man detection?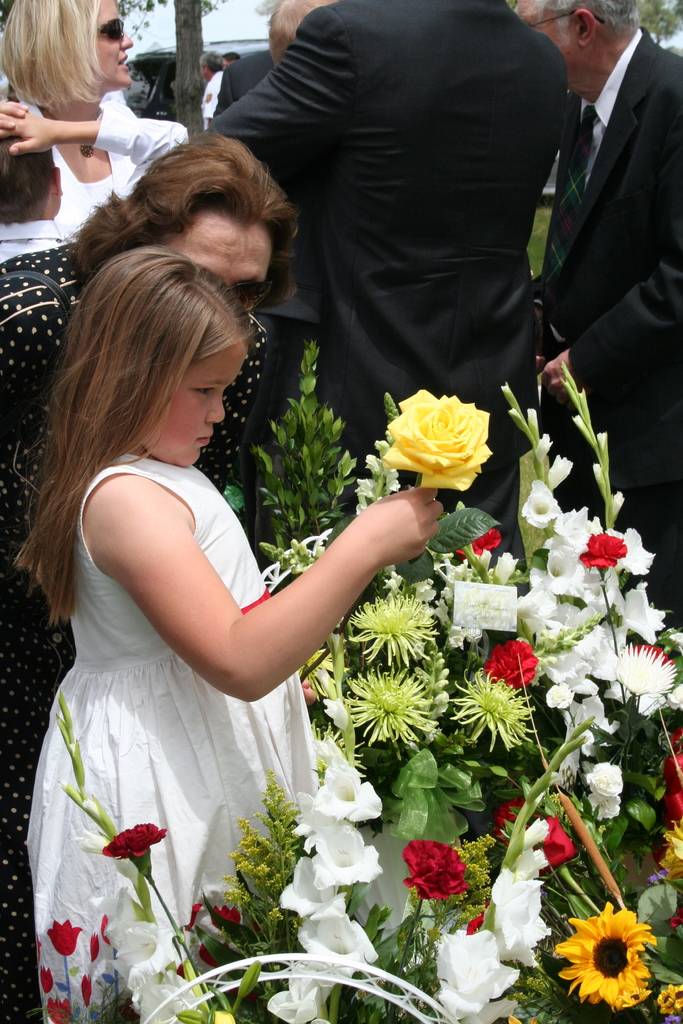
x1=521 y1=0 x2=682 y2=620
